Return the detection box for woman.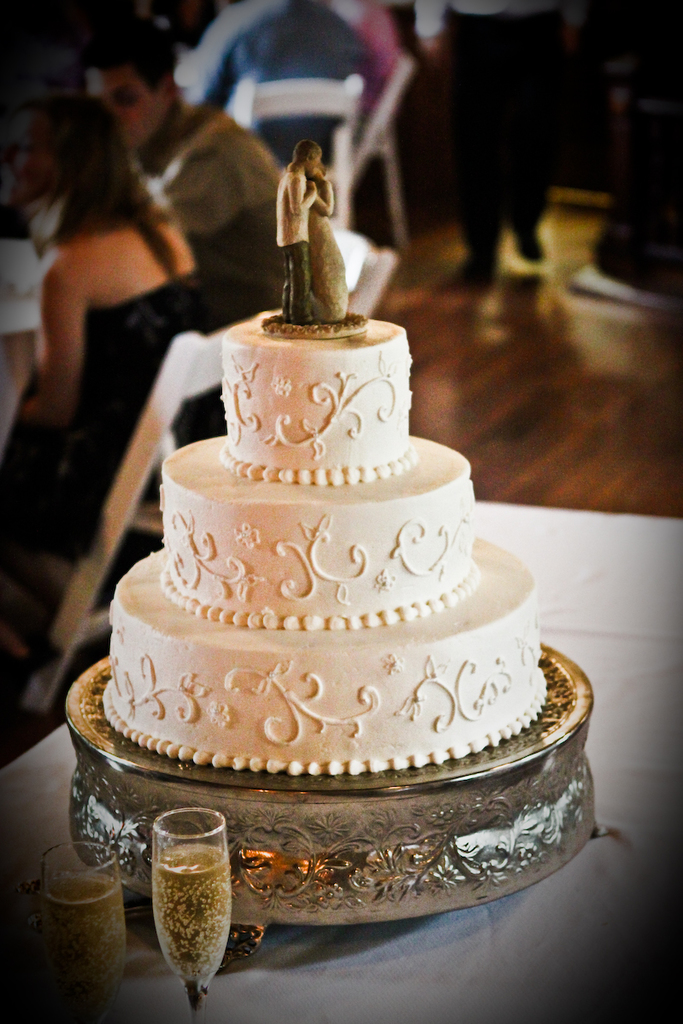
<region>3, 75, 226, 509</region>.
